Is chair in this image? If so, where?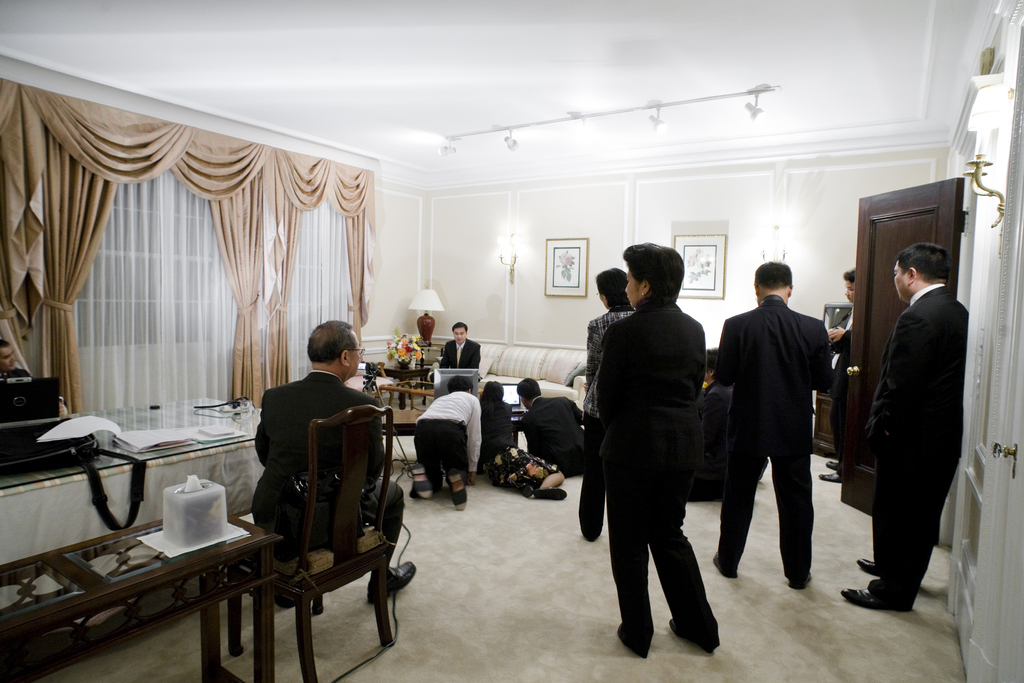
Yes, at detection(237, 411, 396, 678).
